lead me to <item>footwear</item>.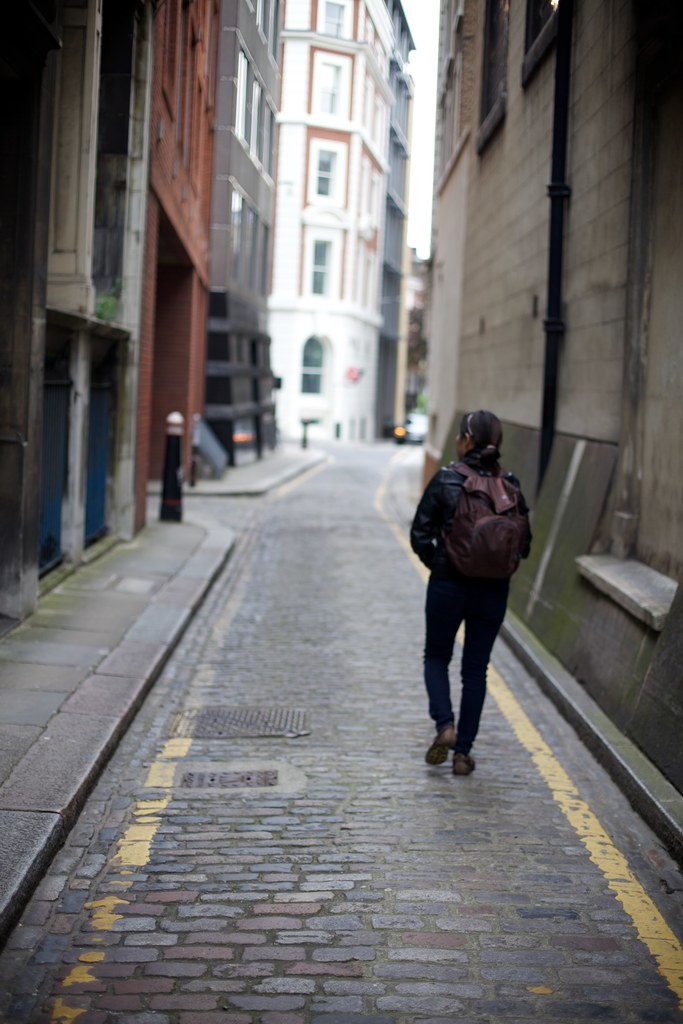
Lead to BBox(424, 732, 459, 767).
